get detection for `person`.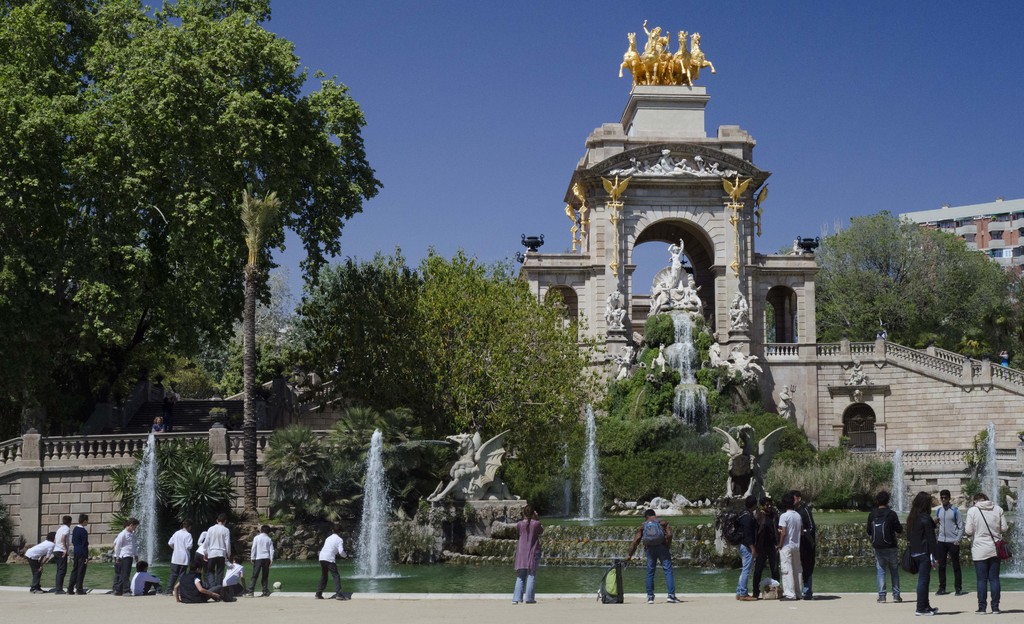
Detection: pyautogui.locateOnScreen(113, 517, 139, 598).
